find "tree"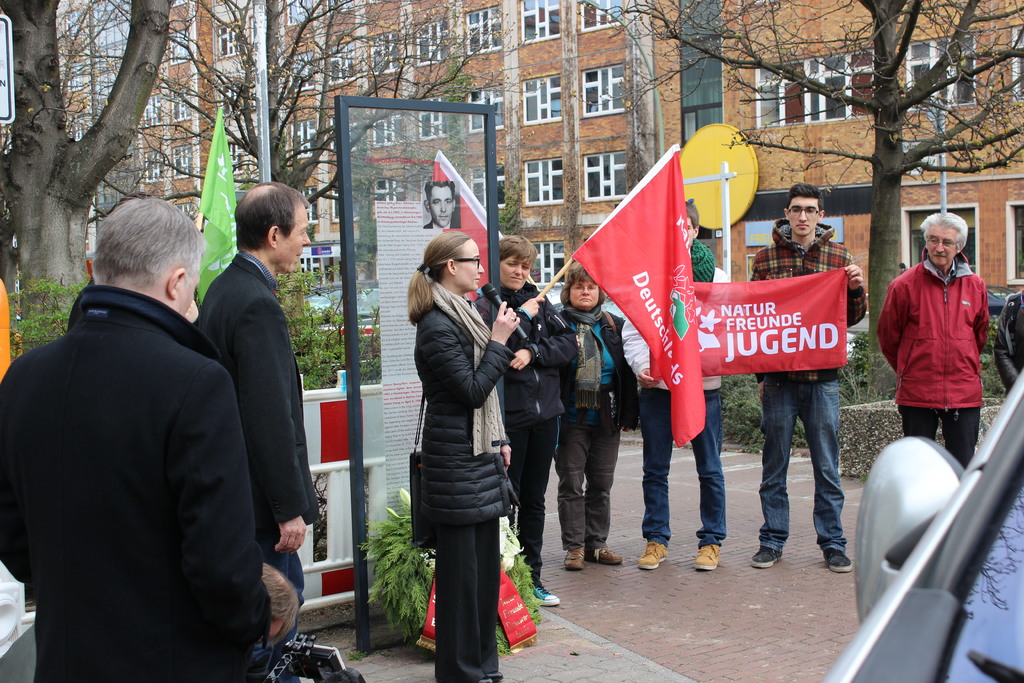
crop(0, 0, 194, 365)
